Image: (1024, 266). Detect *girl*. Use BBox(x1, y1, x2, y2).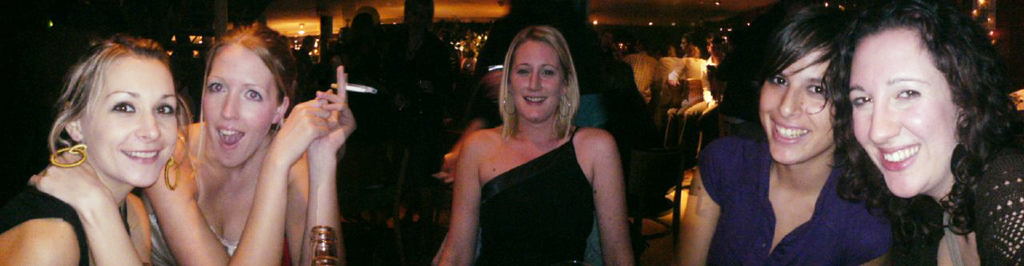
BBox(0, 35, 200, 265).
